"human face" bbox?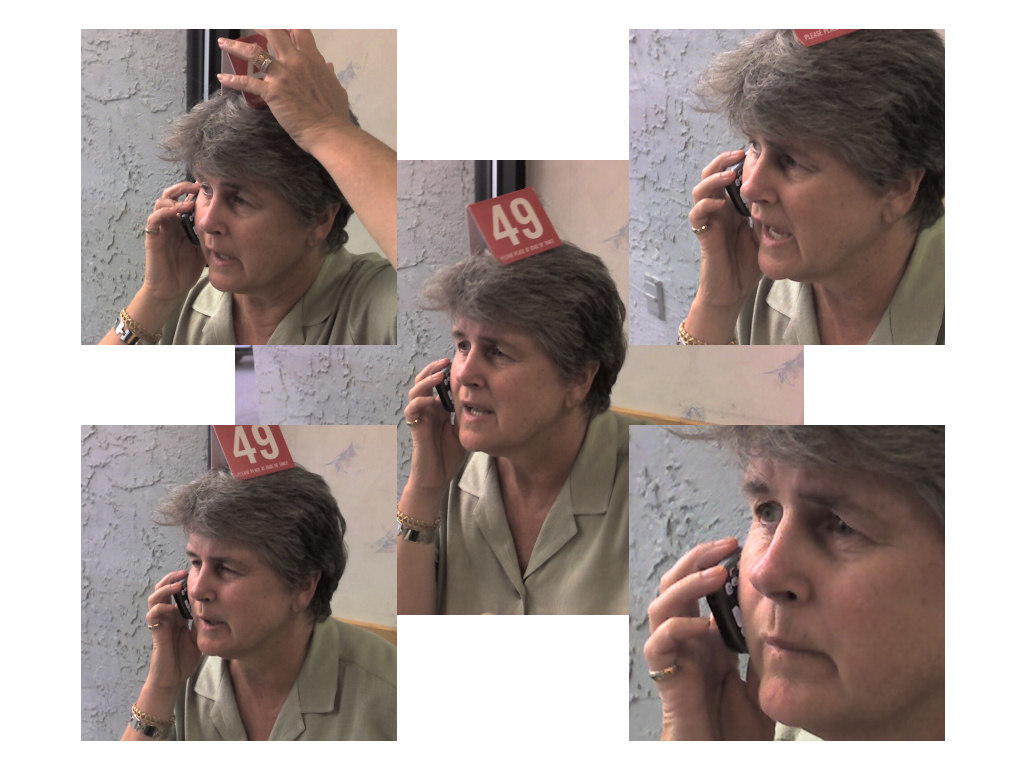
box(193, 161, 315, 287)
